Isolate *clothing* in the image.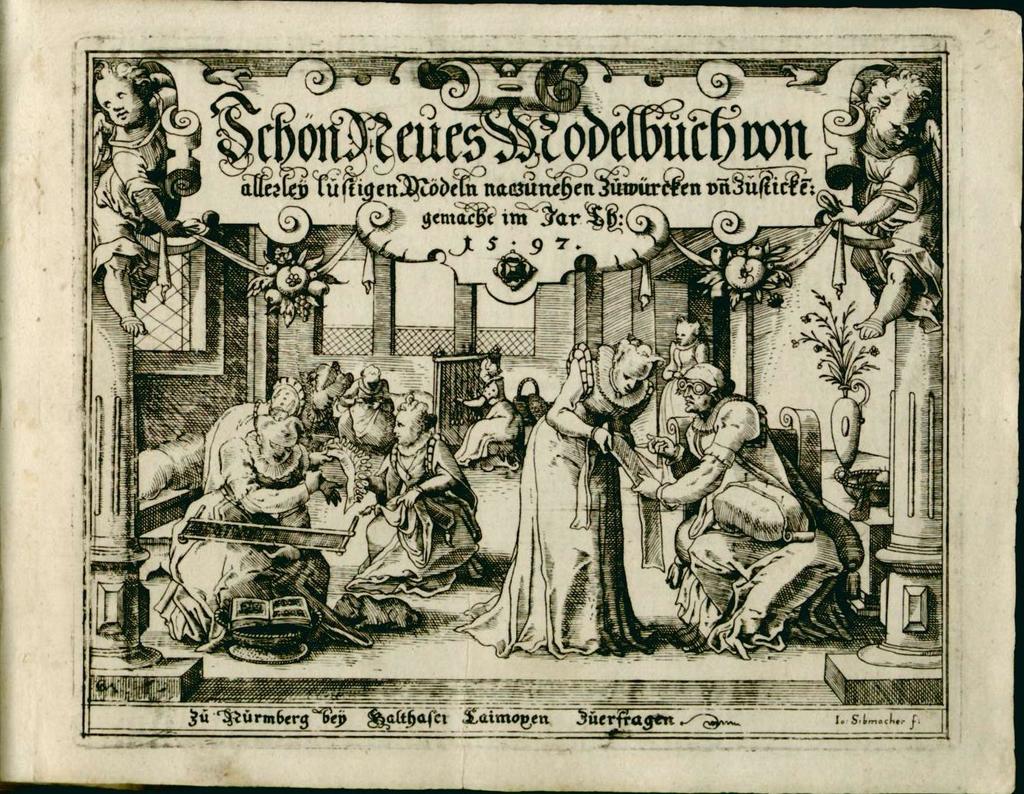
Isolated region: [463,341,662,655].
